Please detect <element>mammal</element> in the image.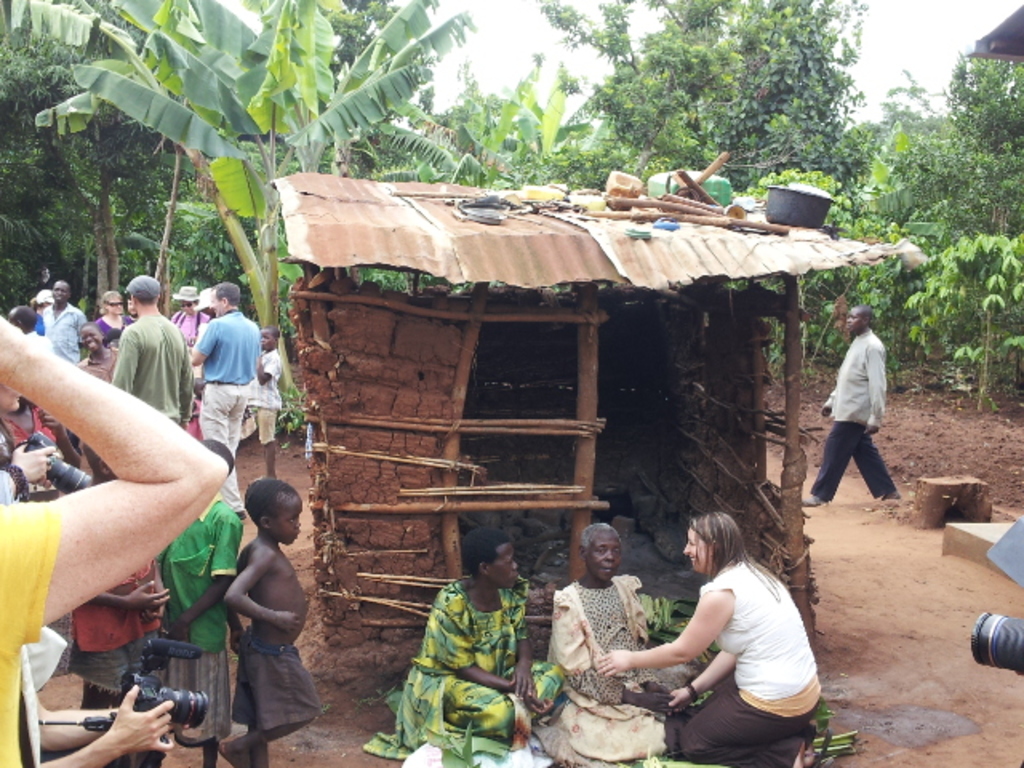
[74,440,168,754].
